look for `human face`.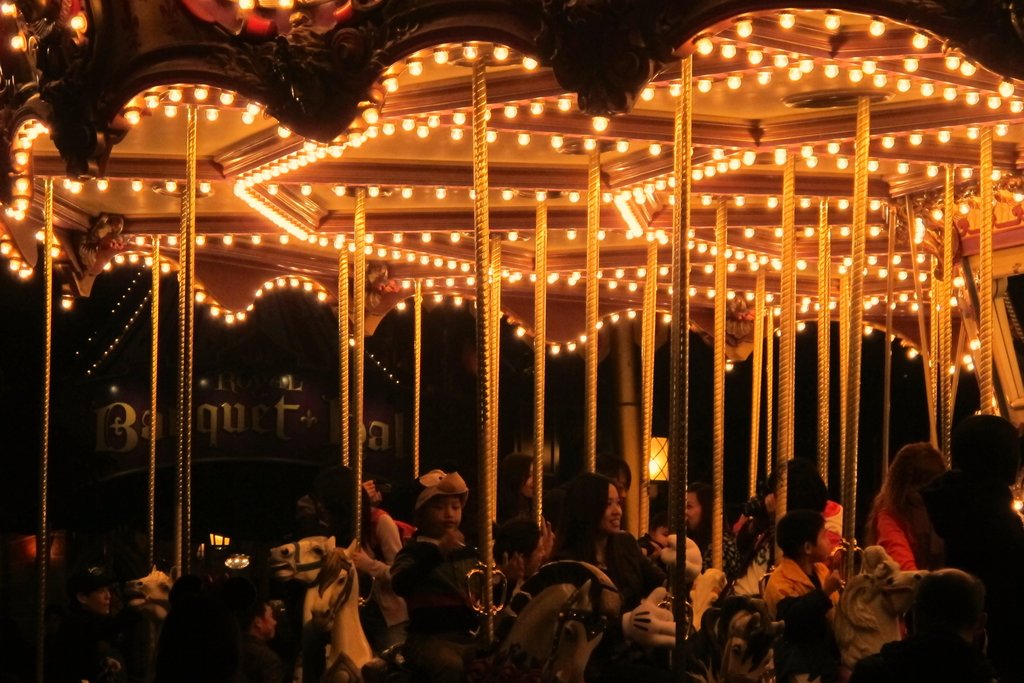
Found: <bbox>426, 486, 465, 531</bbox>.
